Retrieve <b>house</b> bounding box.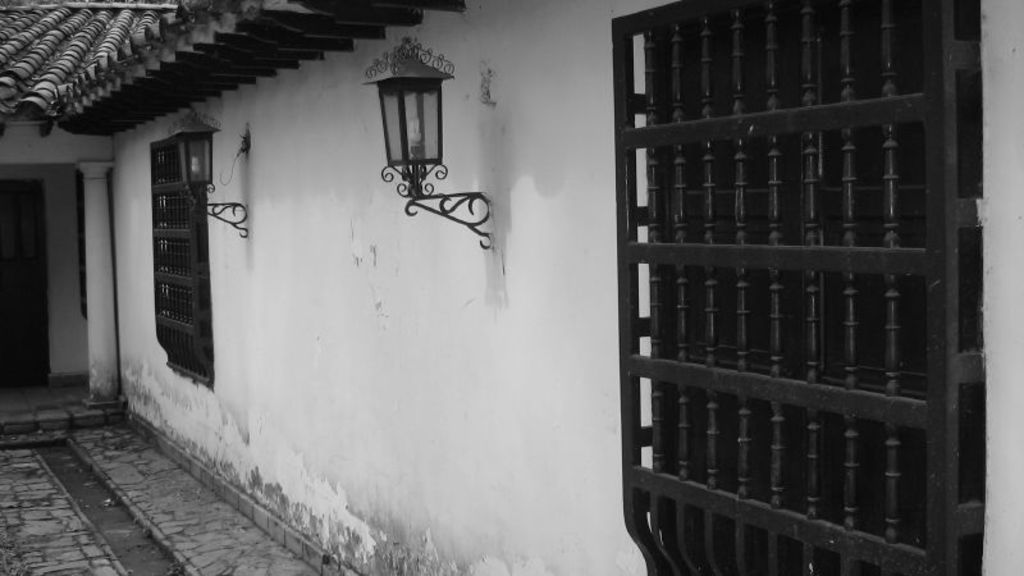
Bounding box: 0/0/987/575.
